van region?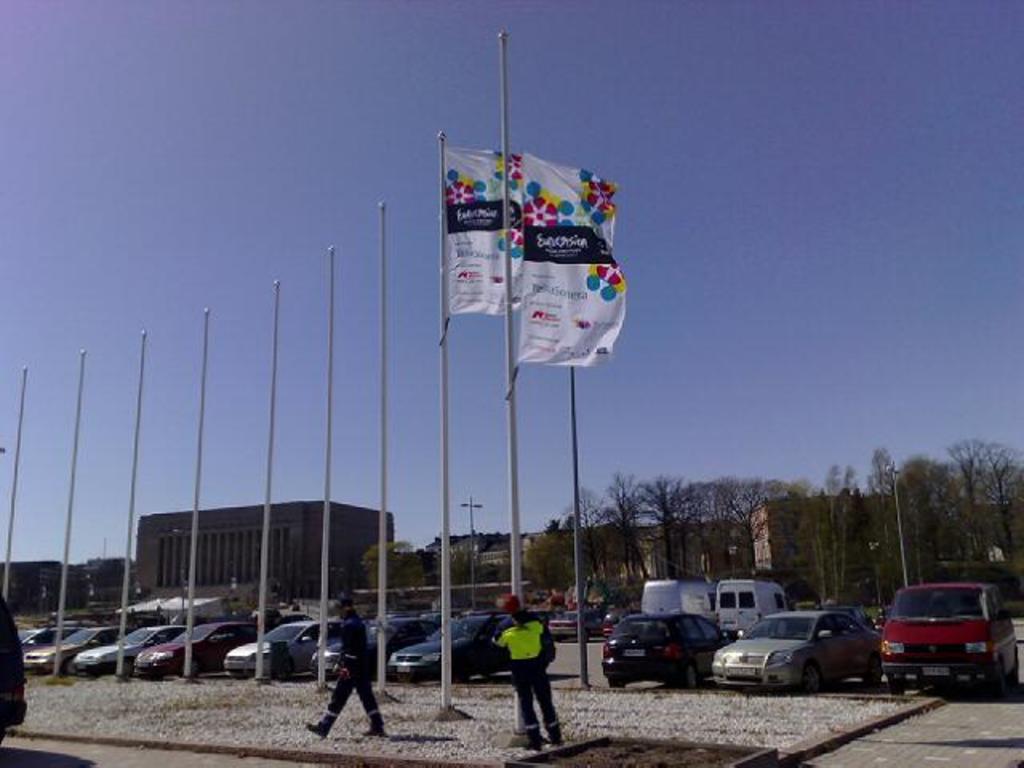
(x1=712, y1=576, x2=794, y2=634)
